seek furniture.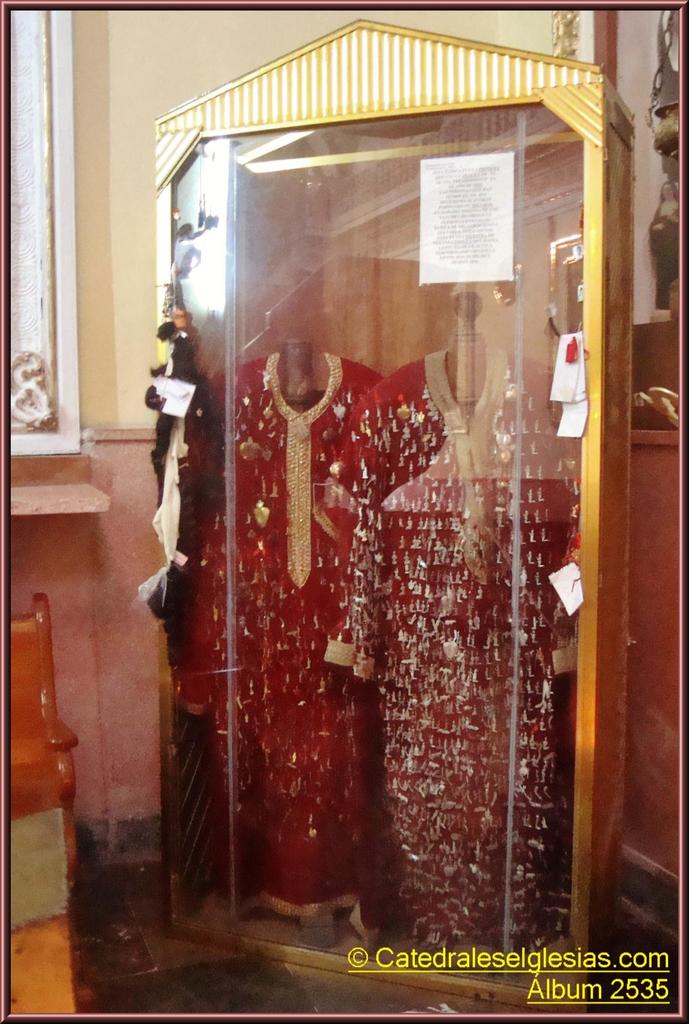
[7, 593, 77, 893].
